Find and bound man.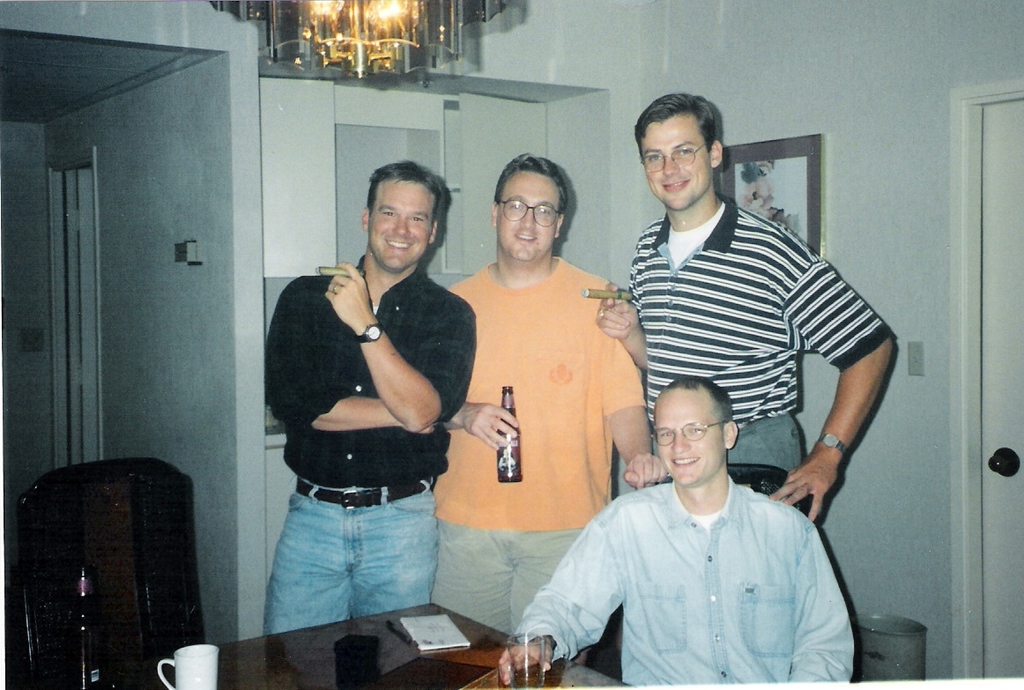
Bound: <box>429,151,671,665</box>.
